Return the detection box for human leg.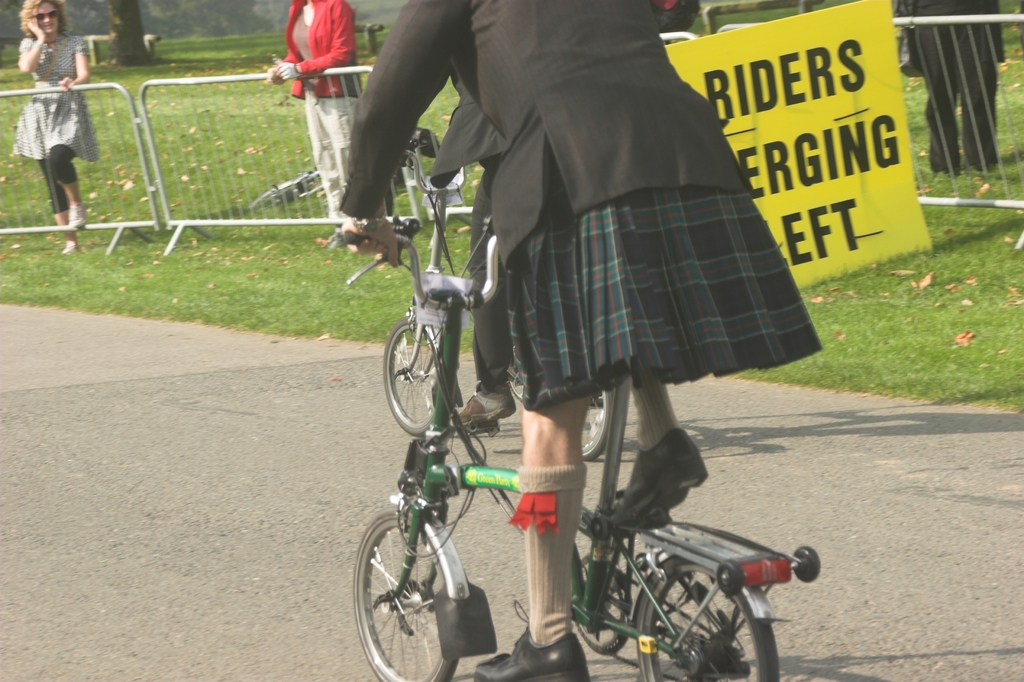
(left=596, top=387, right=700, bottom=535).
